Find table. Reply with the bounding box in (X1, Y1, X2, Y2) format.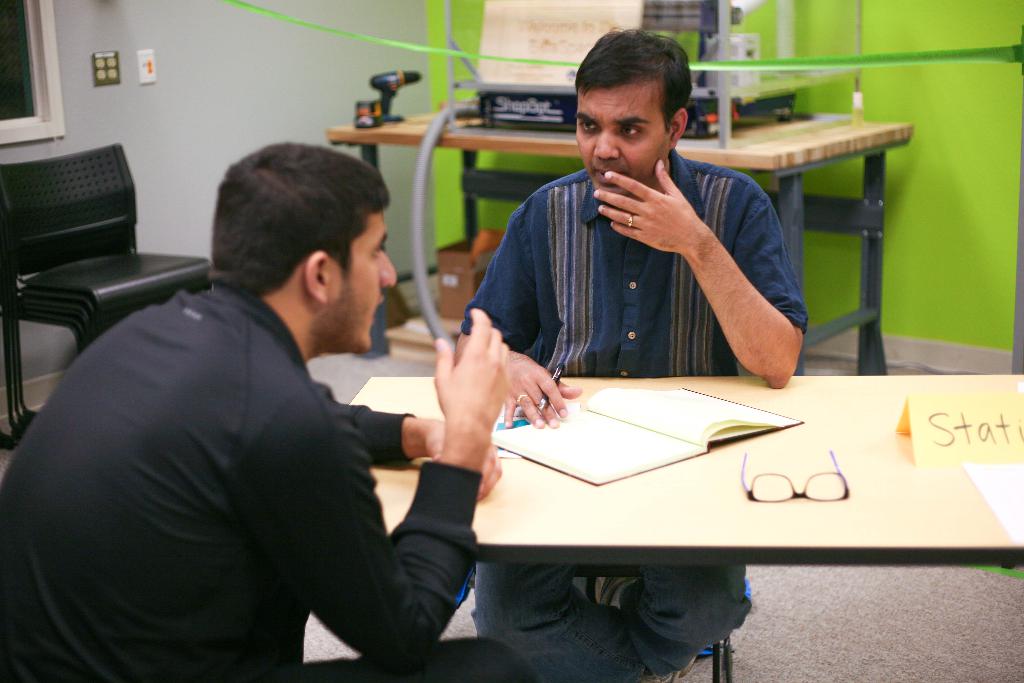
(279, 330, 969, 678).
